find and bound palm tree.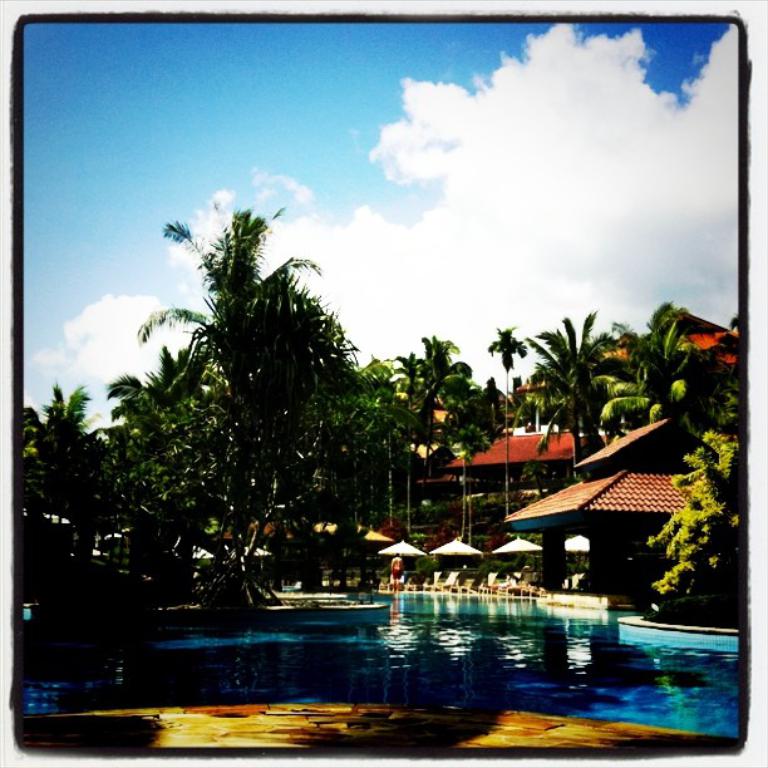
Bound: 132 215 355 591.
